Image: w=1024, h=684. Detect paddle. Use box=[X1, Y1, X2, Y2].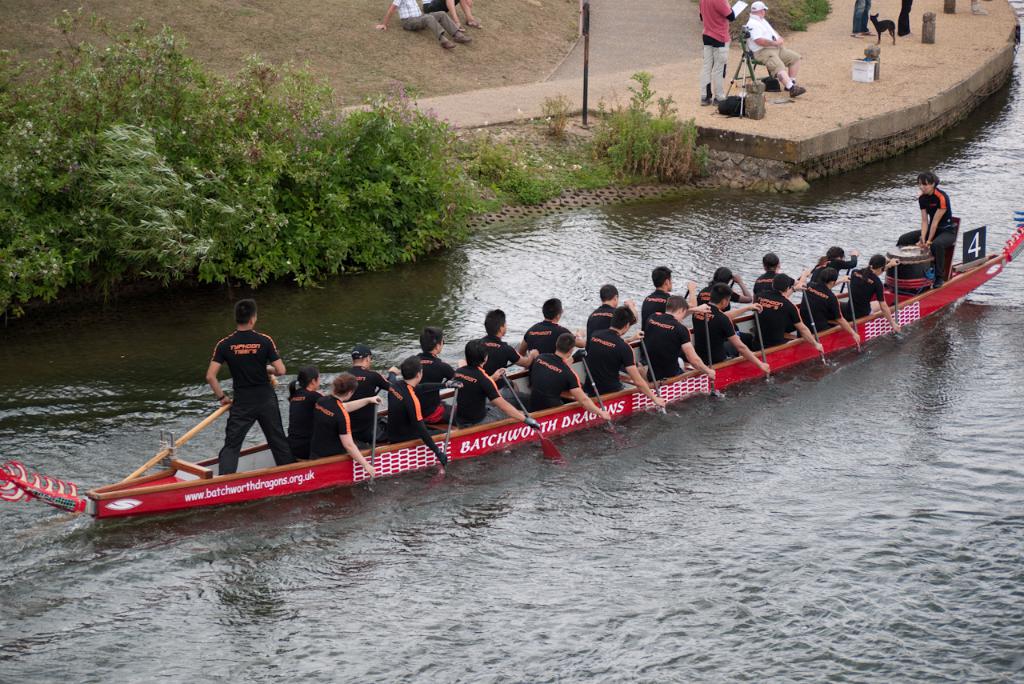
box=[703, 314, 717, 401].
